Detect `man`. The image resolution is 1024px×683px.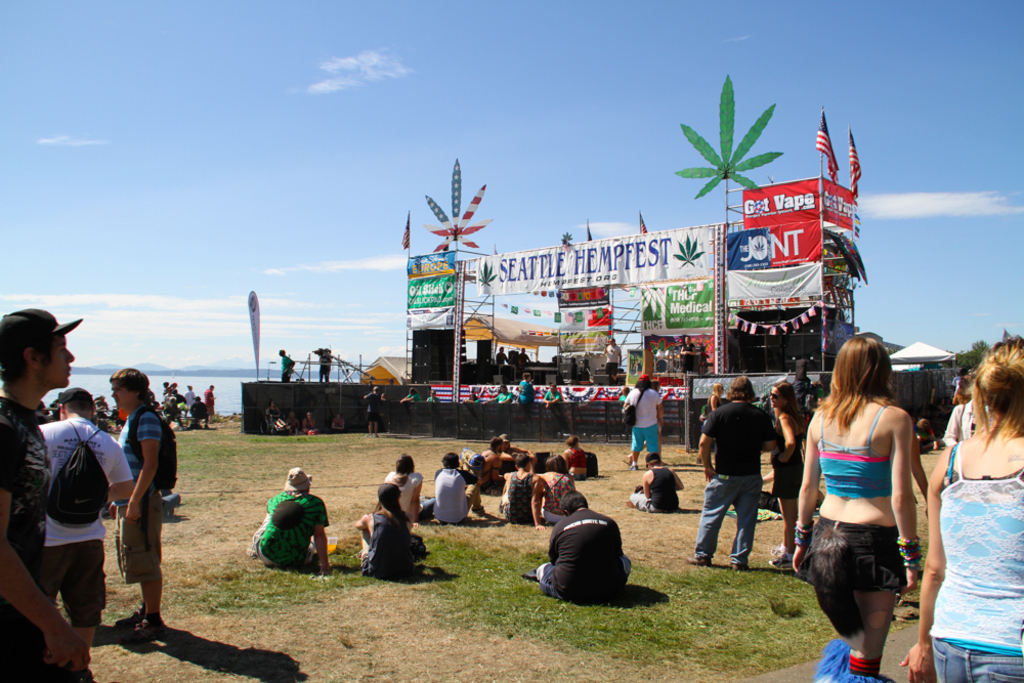
pyautogui.locateOnScreen(39, 384, 135, 646).
